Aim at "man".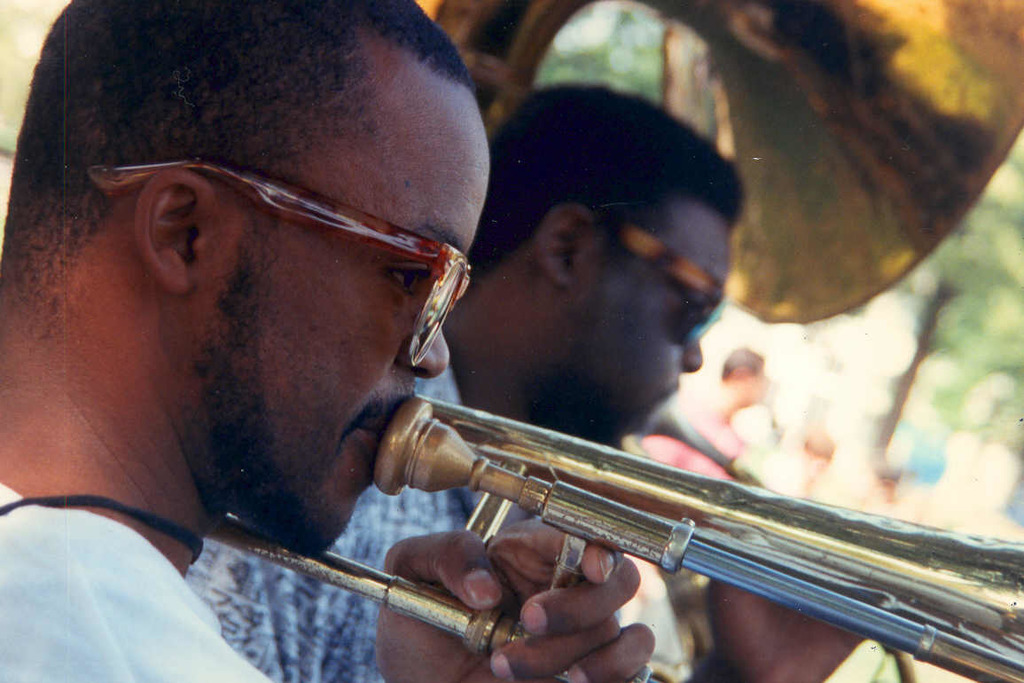
Aimed at <region>0, 0, 653, 682</region>.
